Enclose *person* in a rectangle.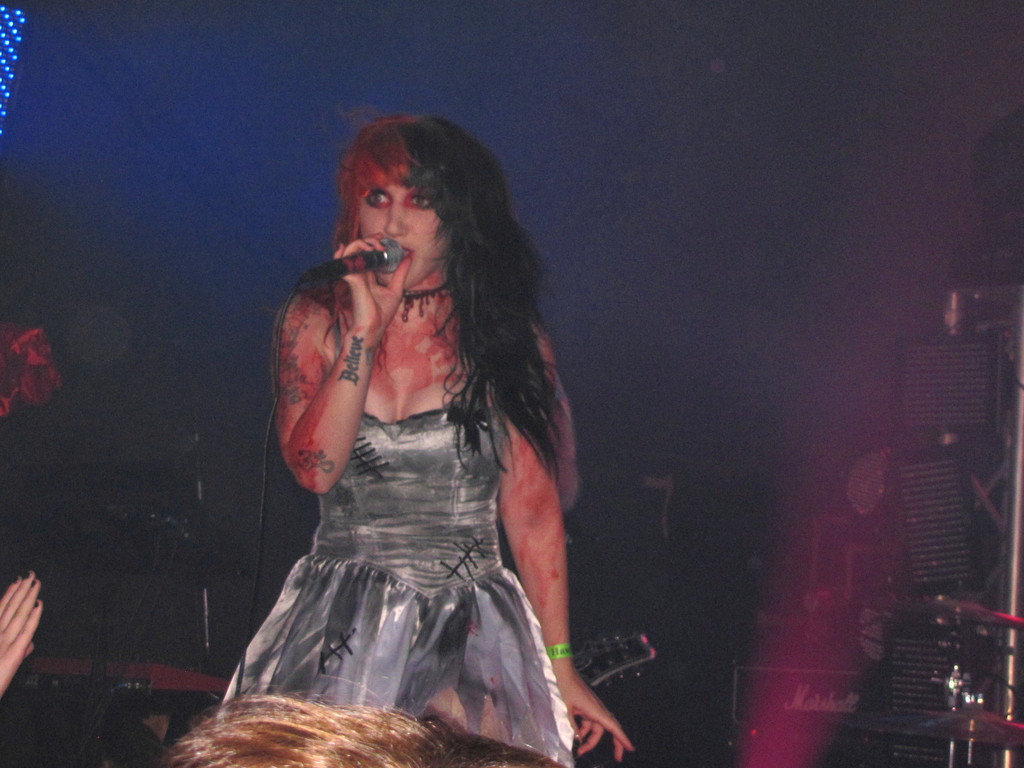
{"x1": 0, "y1": 573, "x2": 48, "y2": 700}.
